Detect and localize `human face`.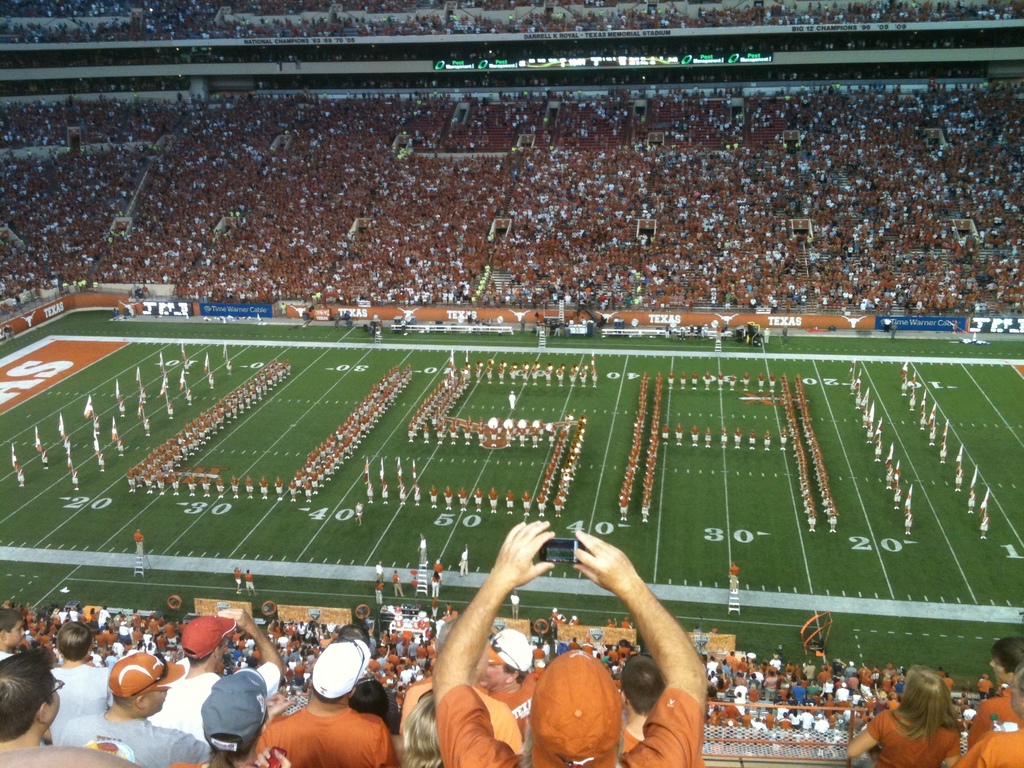
Localized at crop(147, 691, 168, 714).
